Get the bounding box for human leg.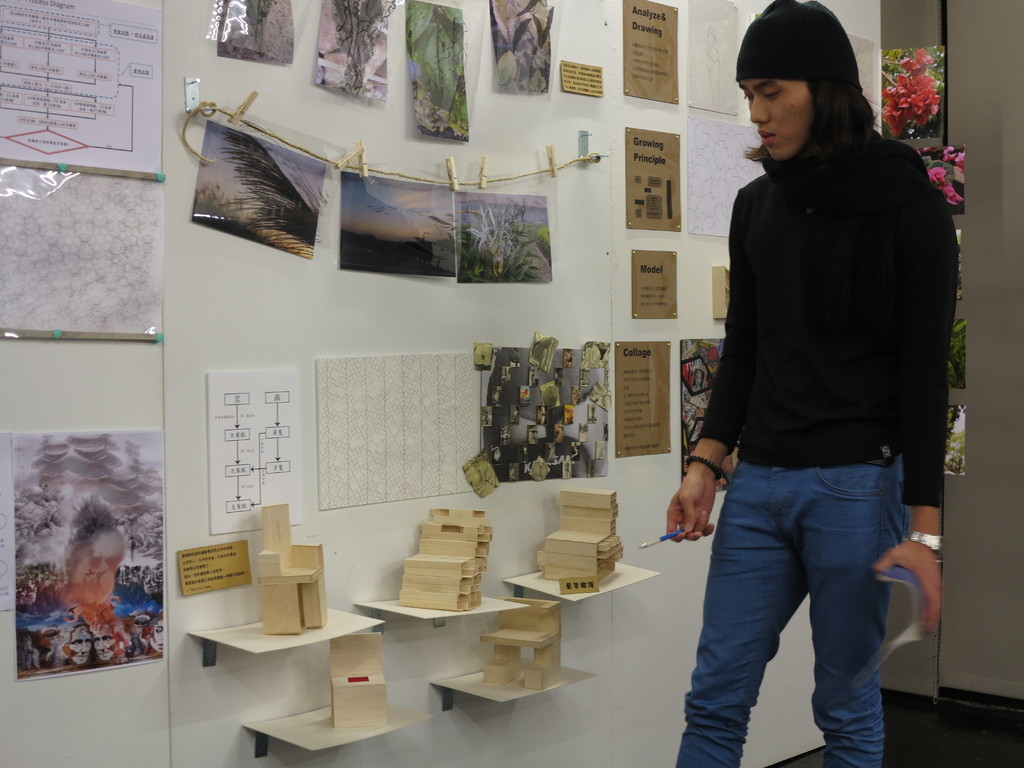
674:454:815:767.
